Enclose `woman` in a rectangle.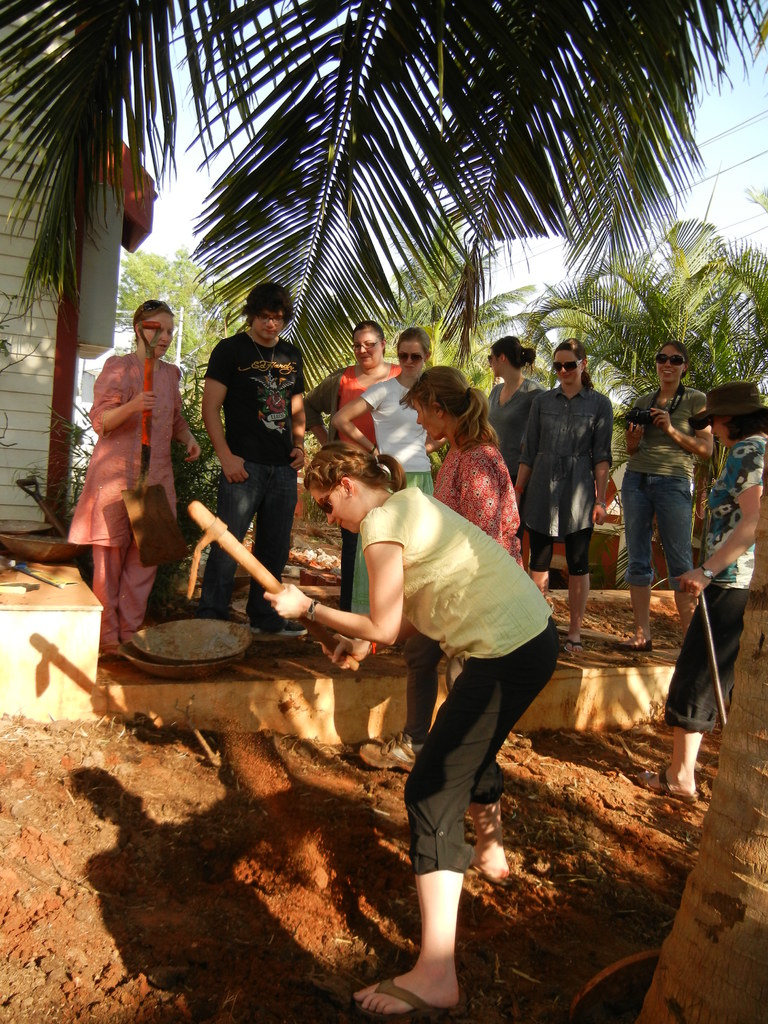
518/336/628/646.
